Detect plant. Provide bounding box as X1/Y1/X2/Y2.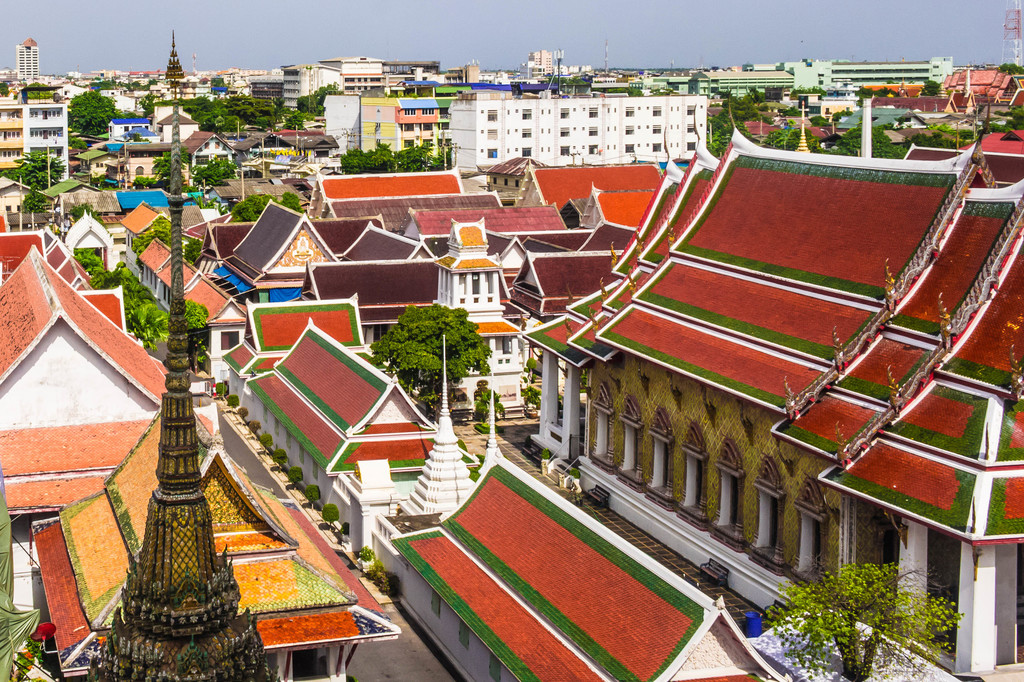
467/378/508/428.
